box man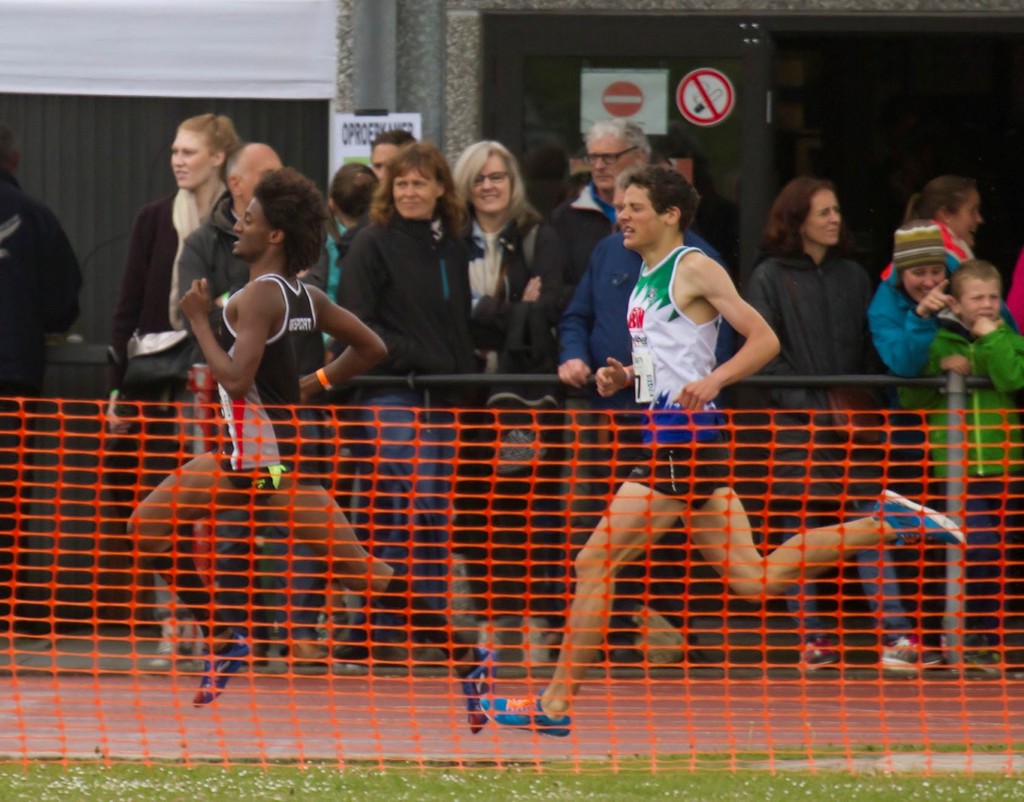
detection(528, 118, 739, 291)
